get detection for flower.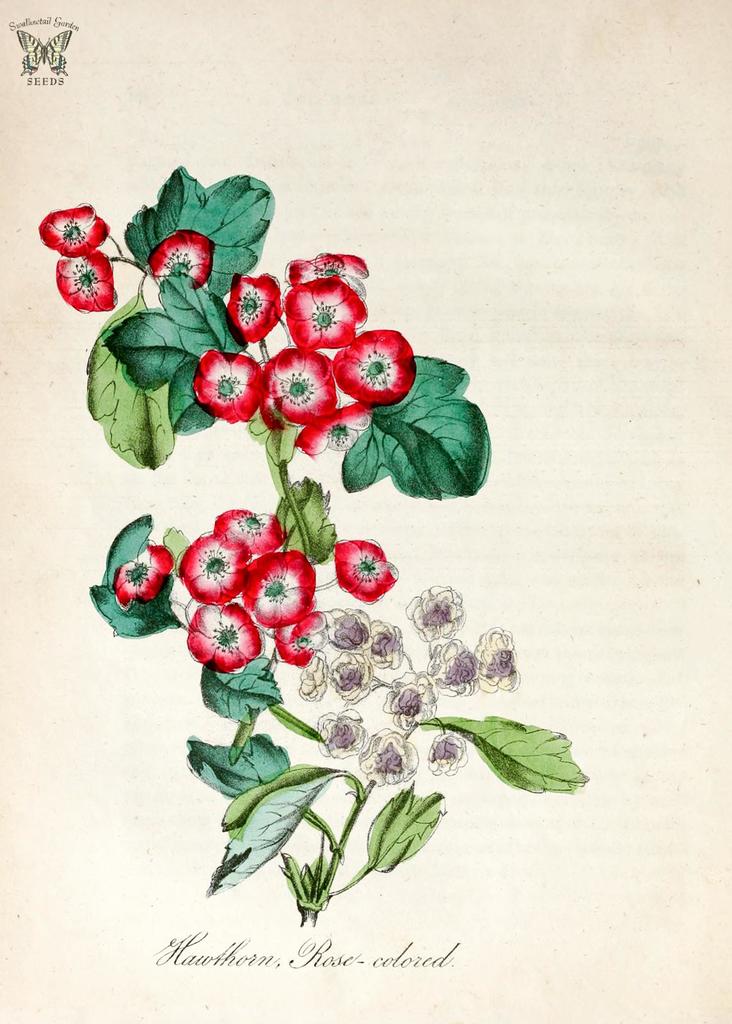
Detection: (left=195, top=247, right=418, bottom=454).
